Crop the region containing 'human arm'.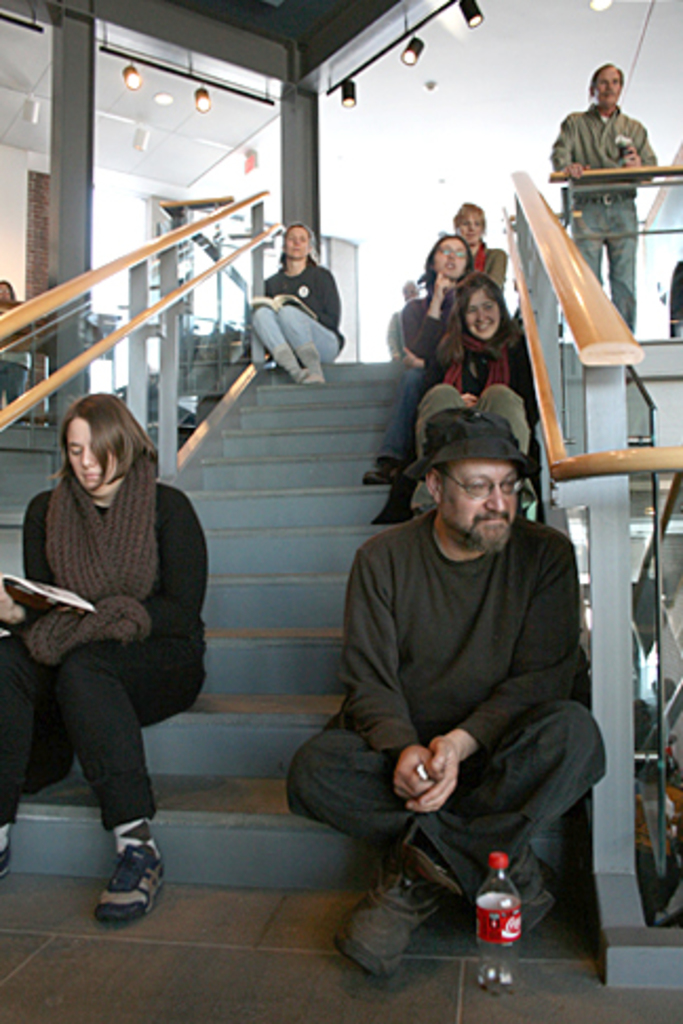
Crop region: region(396, 270, 457, 360).
